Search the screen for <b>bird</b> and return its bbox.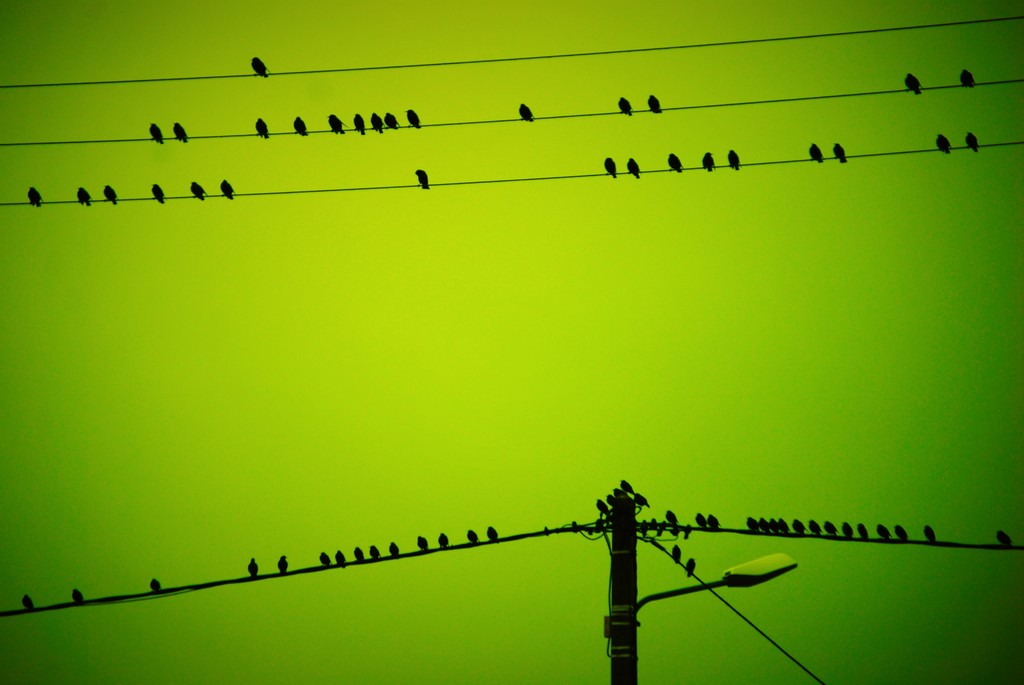
Found: BBox(318, 549, 328, 568).
